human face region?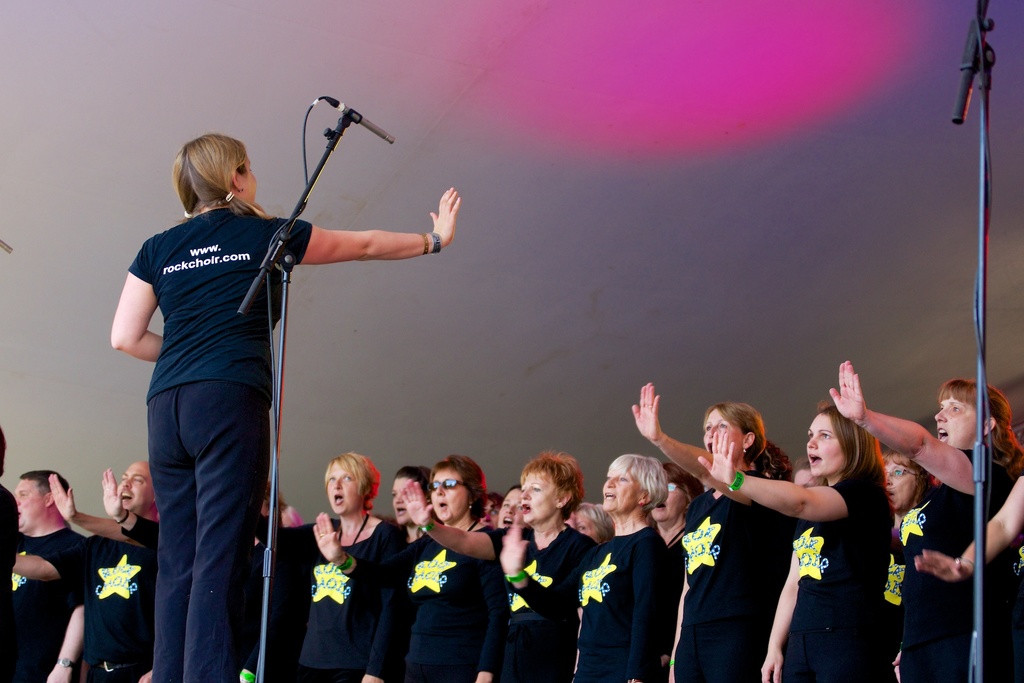
select_region(13, 479, 47, 530)
